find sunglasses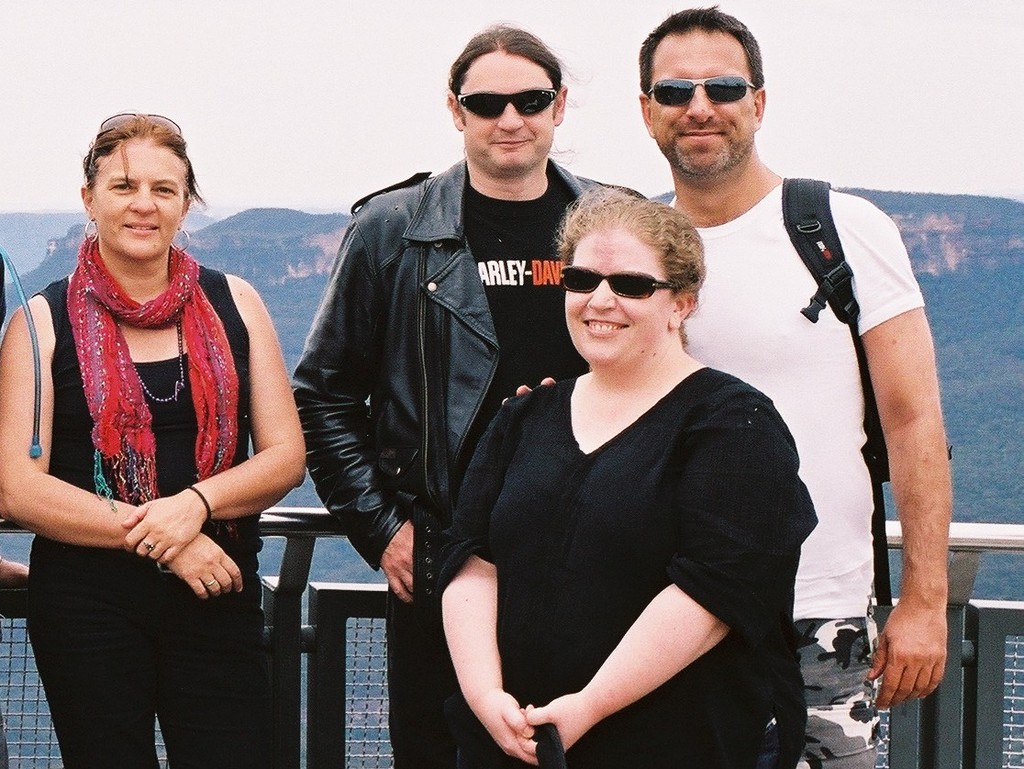
x1=556 y1=260 x2=690 y2=309
